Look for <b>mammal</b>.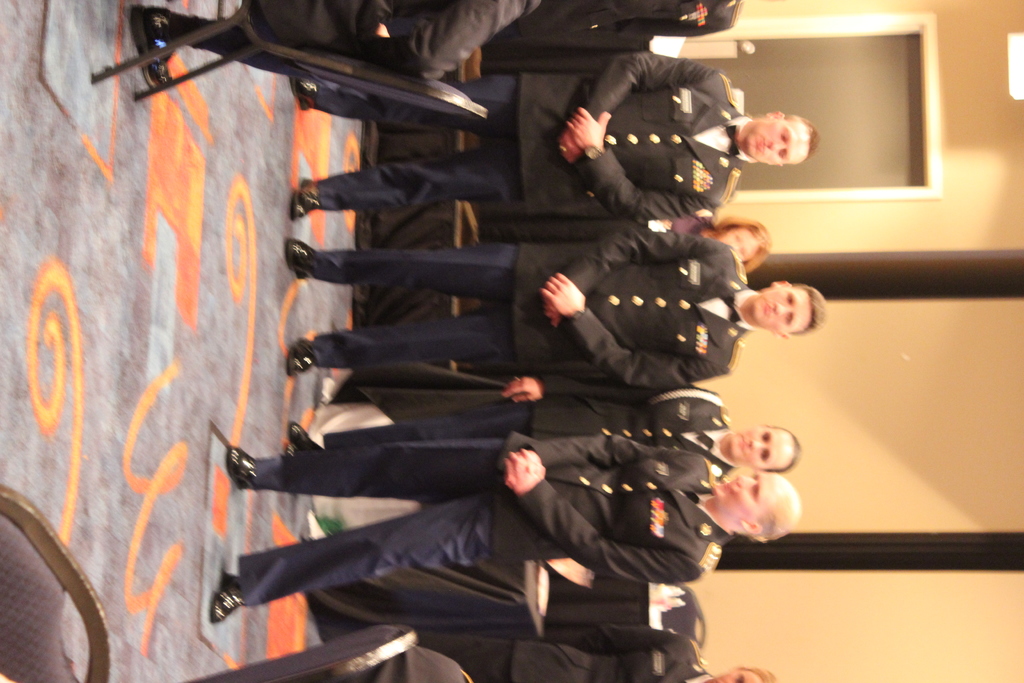
Found: left=669, top=218, right=769, bottom=281.
